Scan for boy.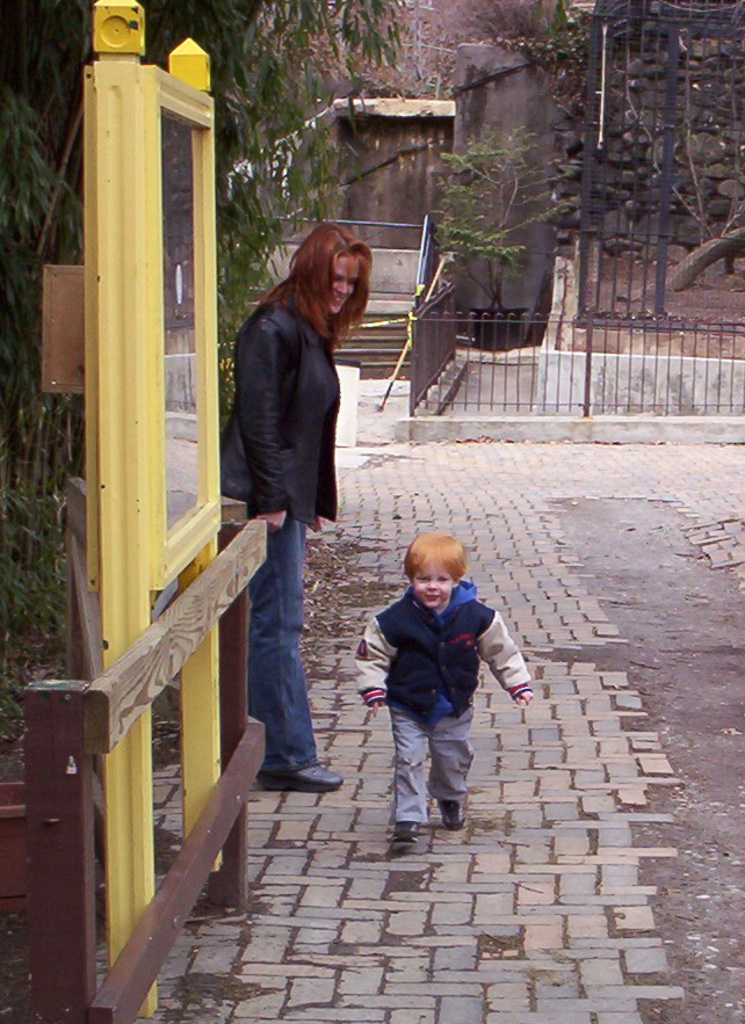
Scan result: BBox(349, 523, 549, 854).
